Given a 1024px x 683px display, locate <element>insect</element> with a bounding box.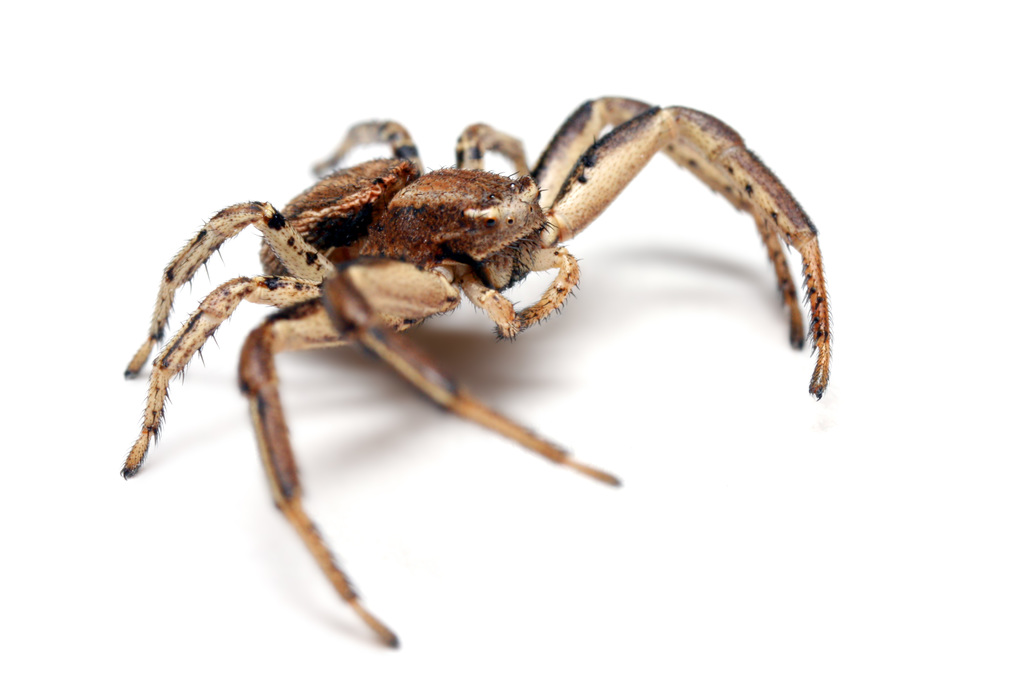
Located: <box>120,93,834,646</box>.
